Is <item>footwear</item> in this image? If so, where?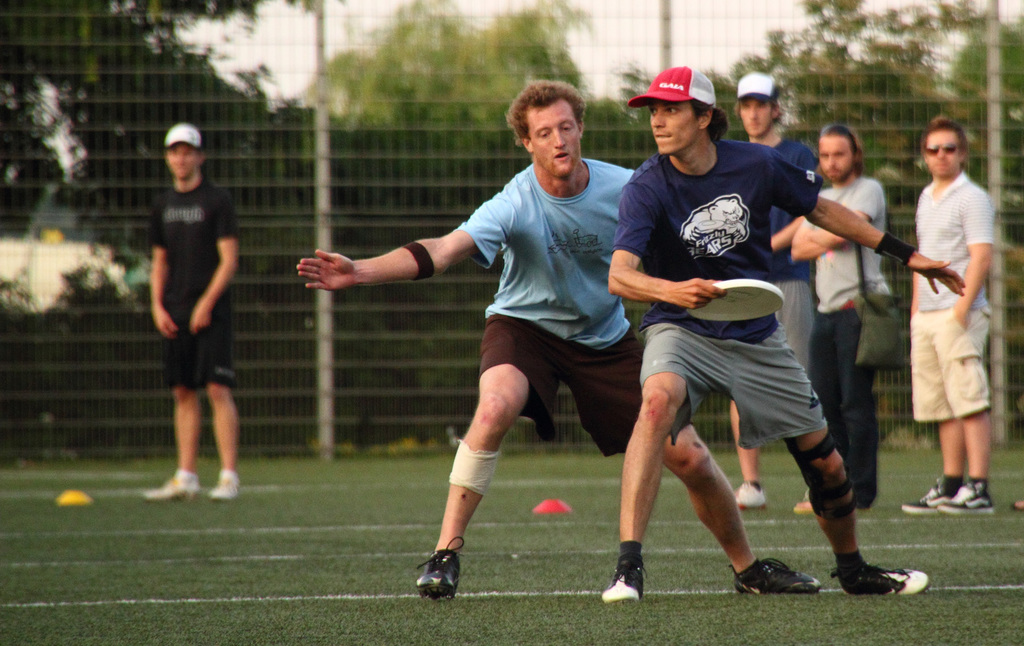
Yes, at Rect(209, 475, 243, 501).
